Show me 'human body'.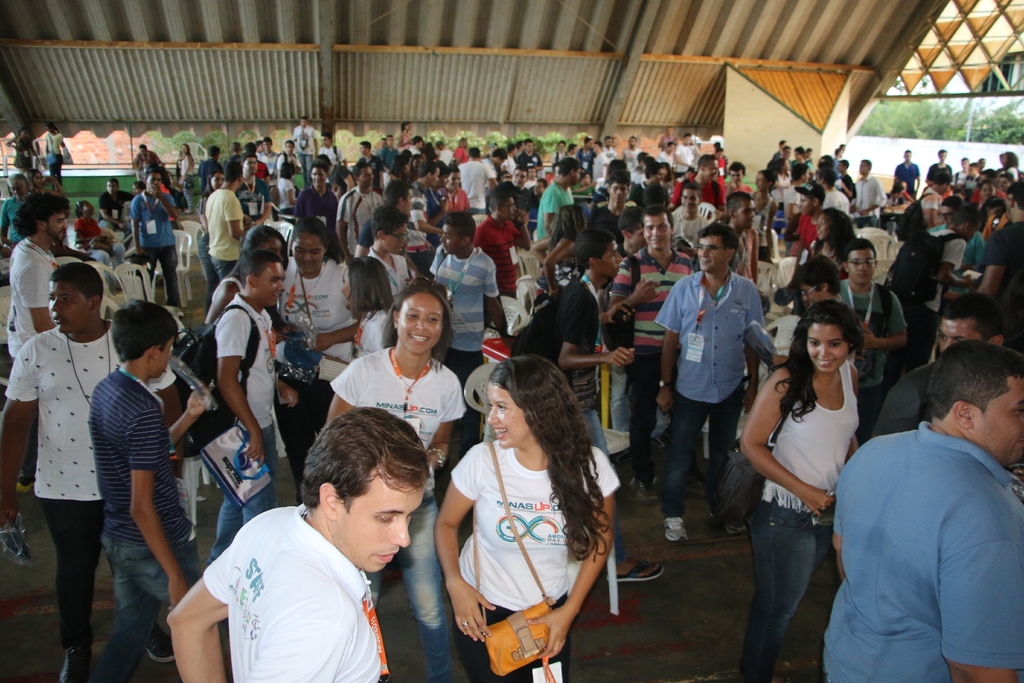
'human body' is here: [276,256,365,477].
